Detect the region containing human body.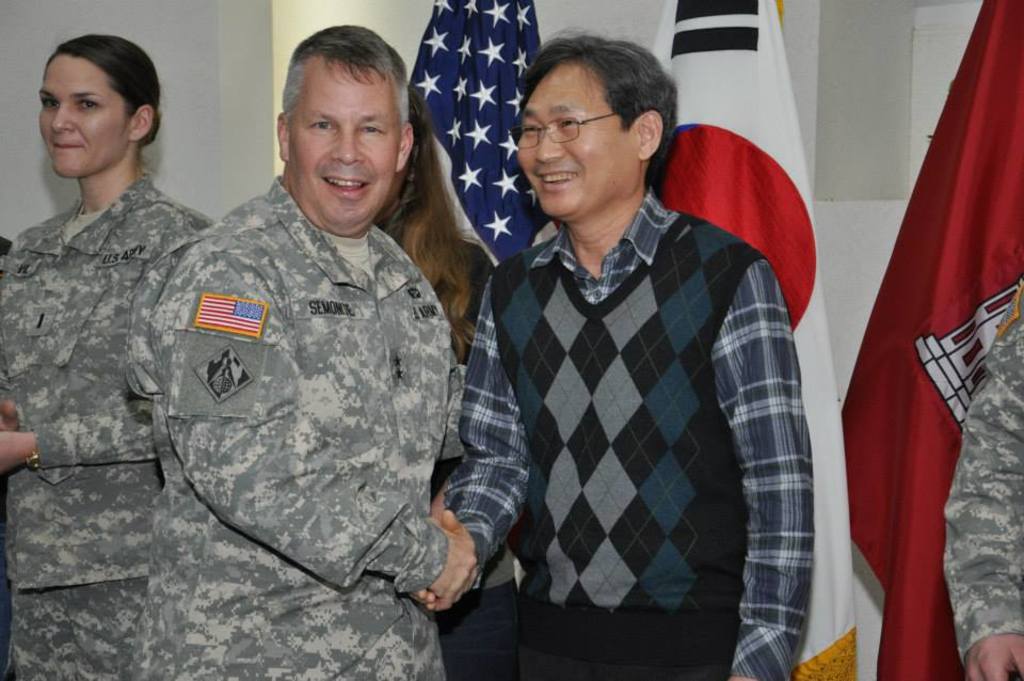
(436, 27, 816, 680).
